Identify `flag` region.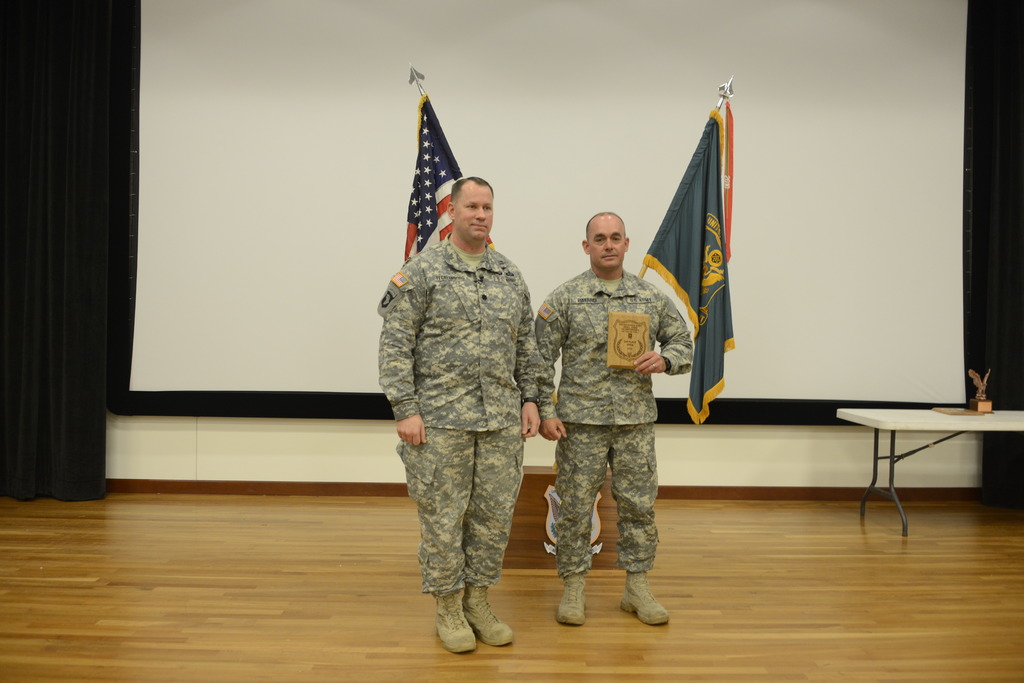
Region: x1=396 y1=81 x2=475 y2=270.
